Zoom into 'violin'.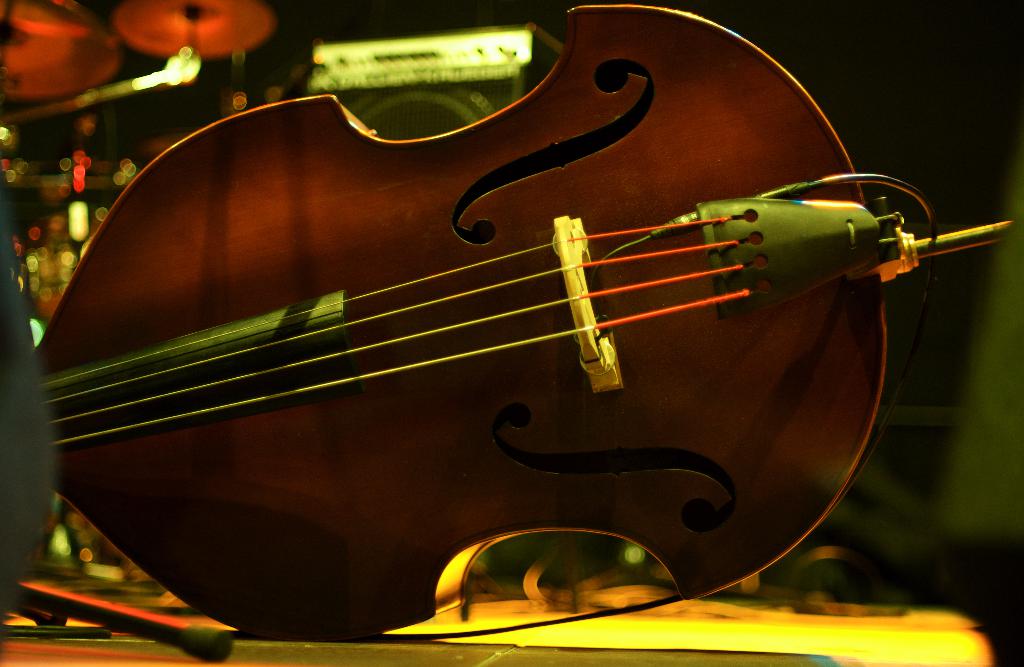
Zoom target: (0,0,1012,666).
